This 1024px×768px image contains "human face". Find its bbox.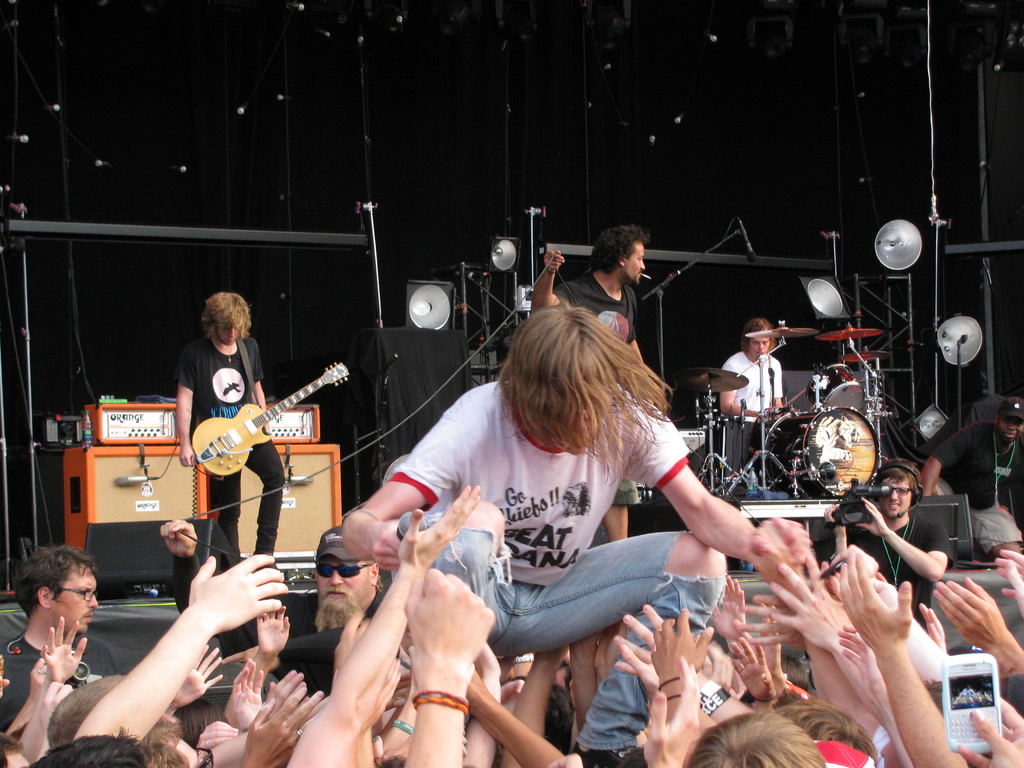
Rect(998, 419, 1023, 441).
